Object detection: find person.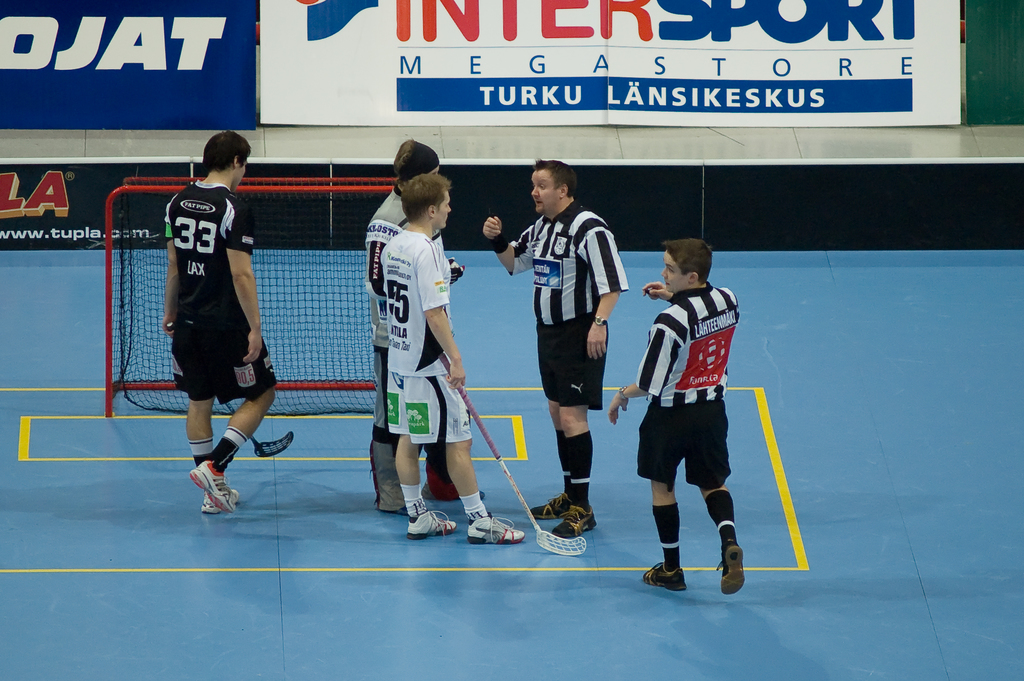
Rect(477, 161, 631, 539).
